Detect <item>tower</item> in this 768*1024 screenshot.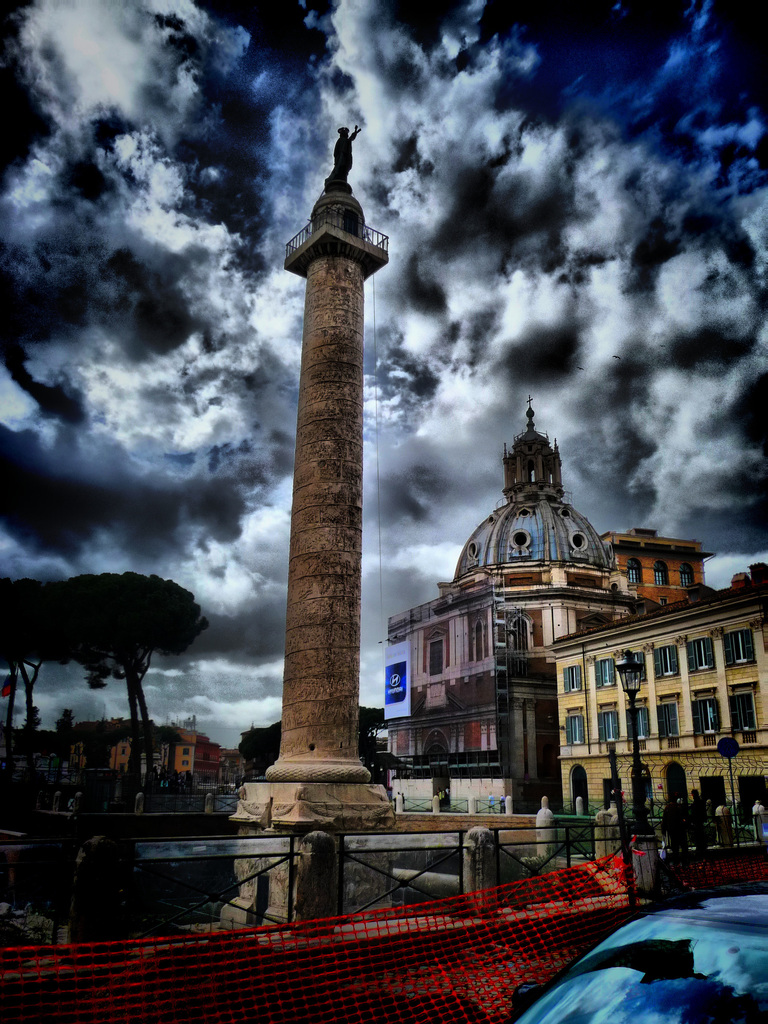
Detection: [240, 178, 381, 827].
